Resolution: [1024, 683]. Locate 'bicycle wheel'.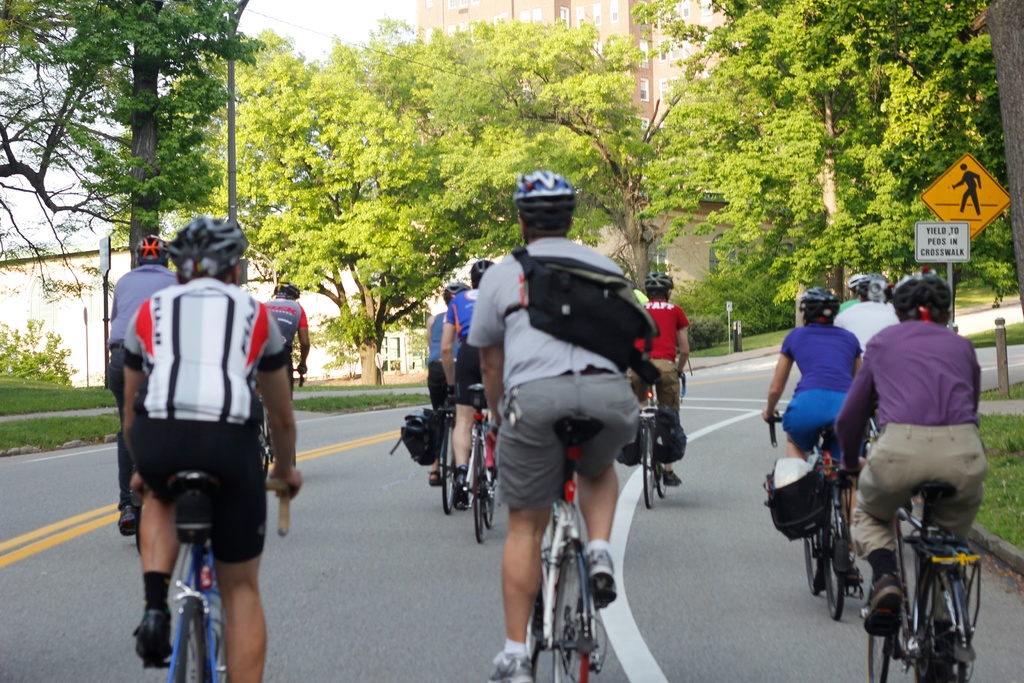
box(910, 559, 972, 682).
